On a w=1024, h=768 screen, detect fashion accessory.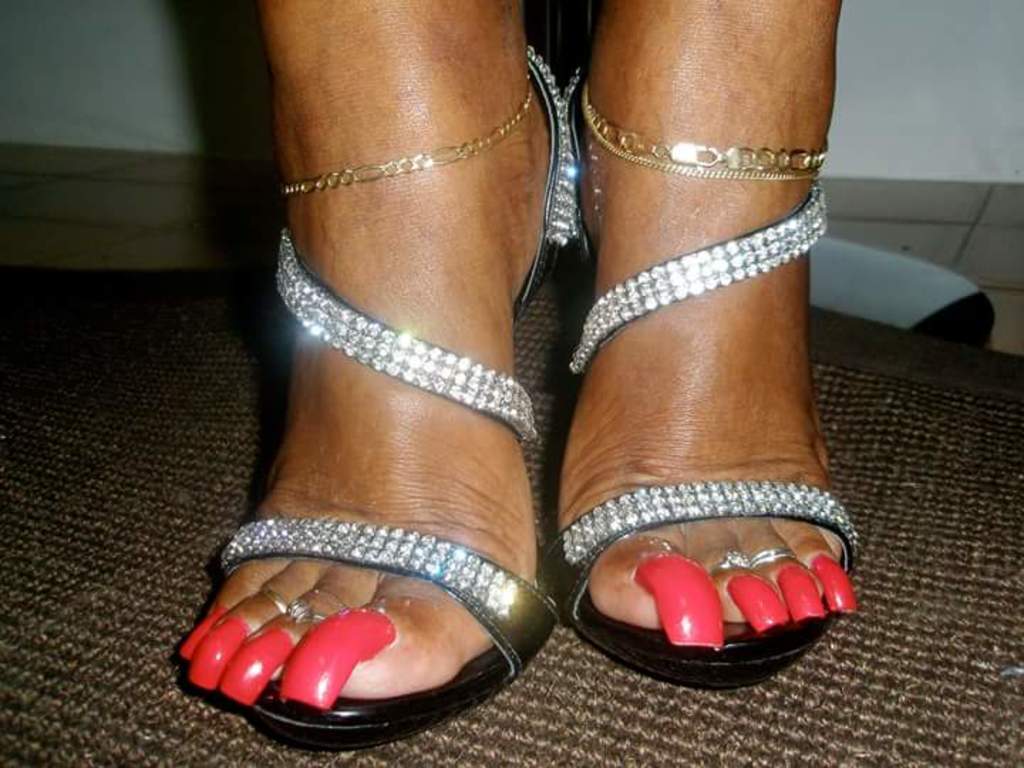
[x1=280, y1=81, x2=532, y2=192].
